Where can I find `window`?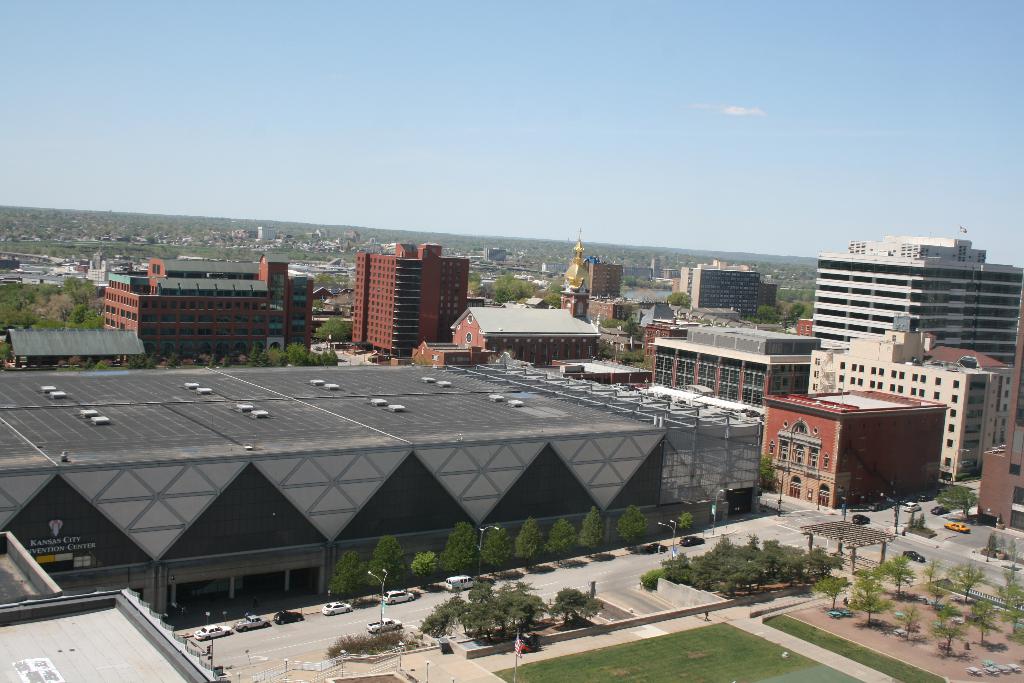
You can find it at {"left": 935, "top": 376, "right": 941, "bottom": 385}.
